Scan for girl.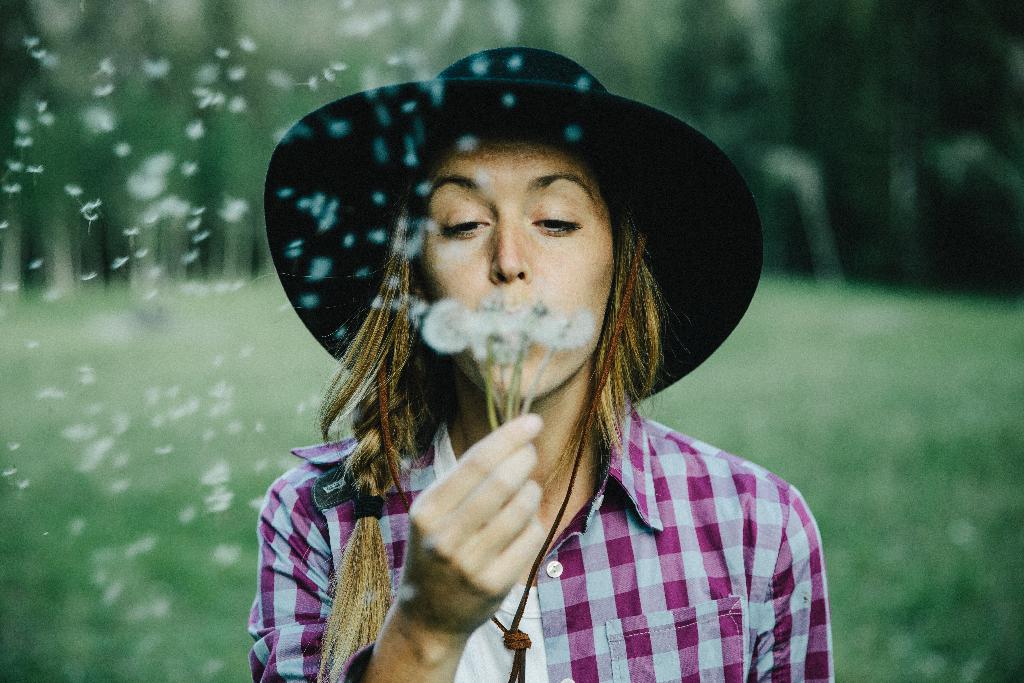
Scan result: left=250, top=44, right=832, bottom=682.
